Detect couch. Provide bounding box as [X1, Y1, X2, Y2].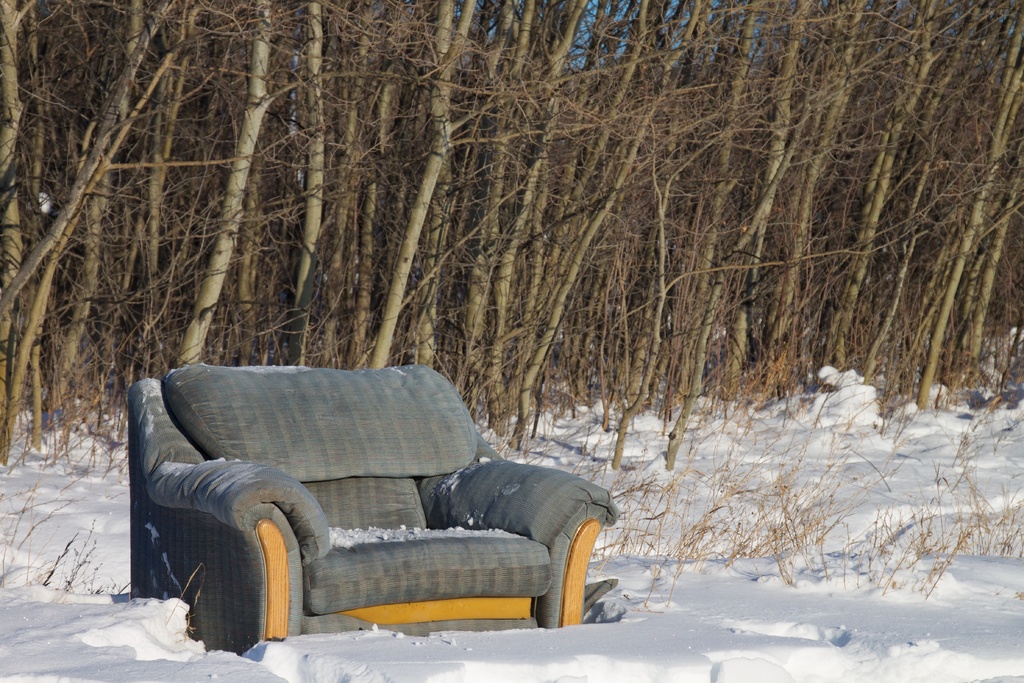
[98, 377, 609, 650].
